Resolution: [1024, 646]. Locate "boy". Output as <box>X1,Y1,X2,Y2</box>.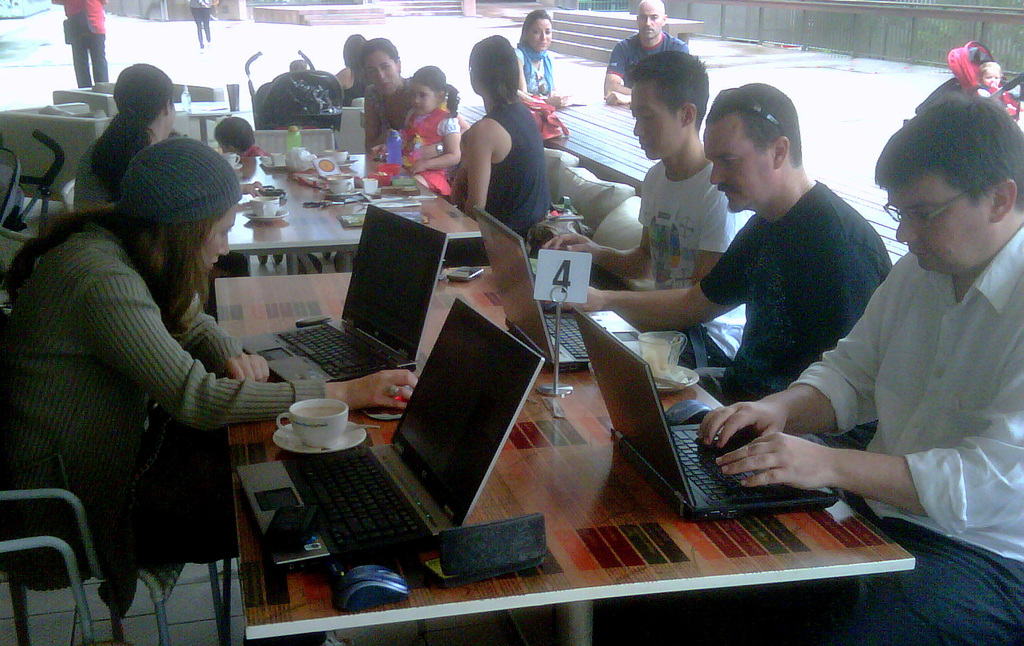
<box>976,62,1017,120</box>.
